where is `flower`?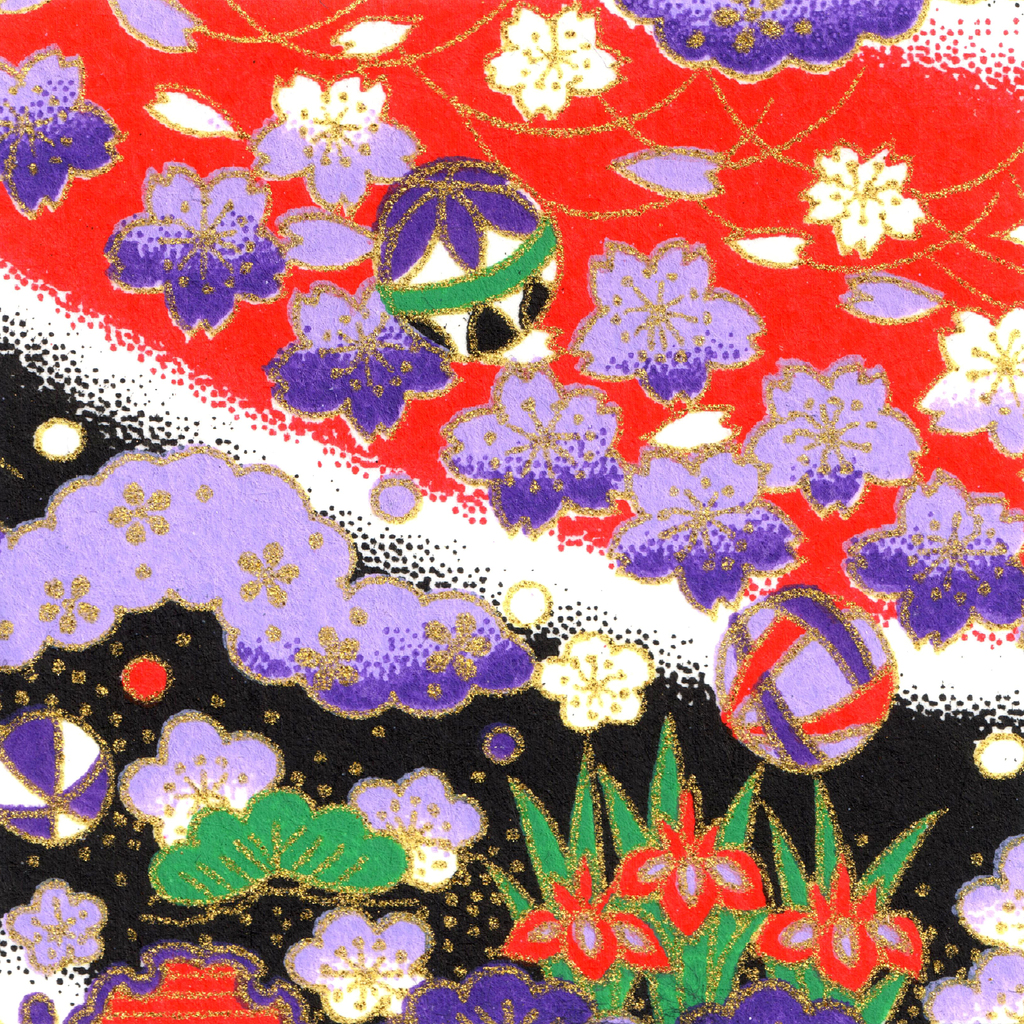
(left=286, top=904, right=428, bottom=1023).
